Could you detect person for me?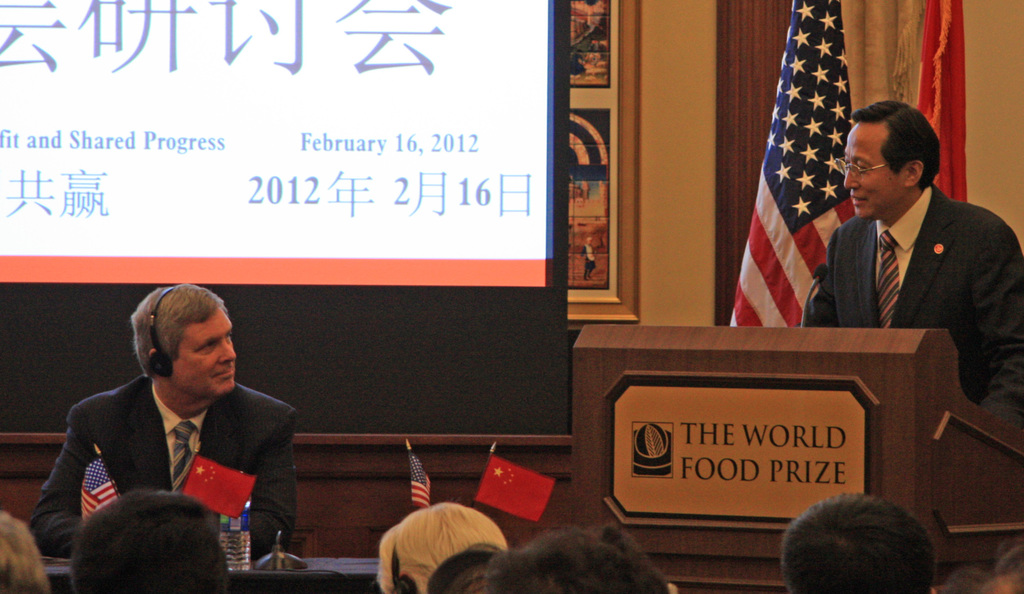
Detection result: left=774, top=494, right=943, bottom=593.
